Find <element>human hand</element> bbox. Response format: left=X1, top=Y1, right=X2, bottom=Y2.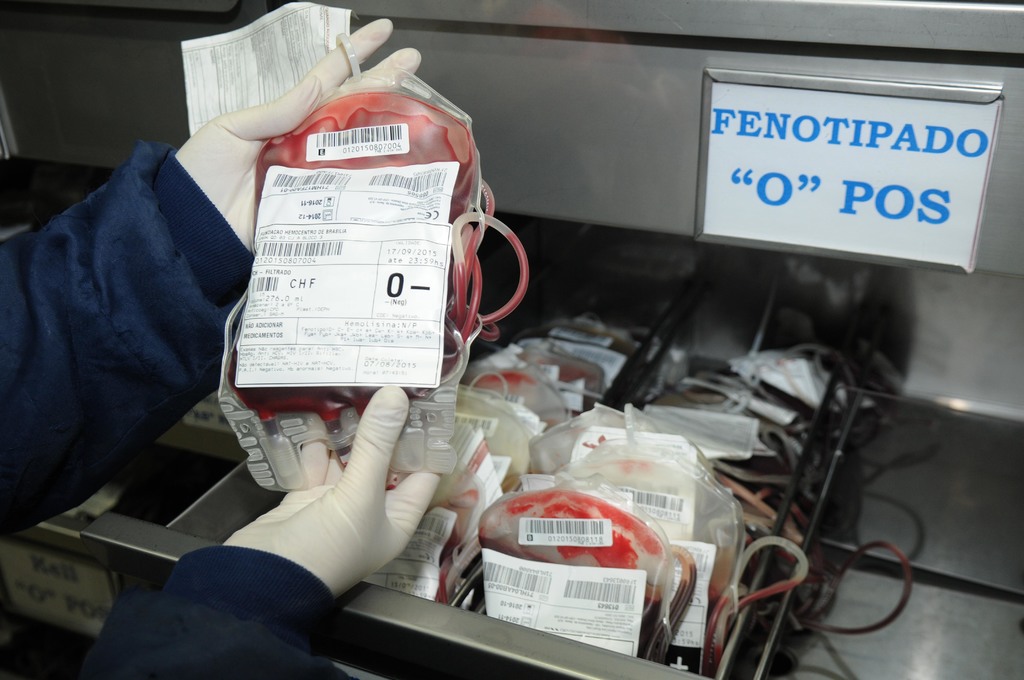
left=174, top=17, right=425, bottom=255.
